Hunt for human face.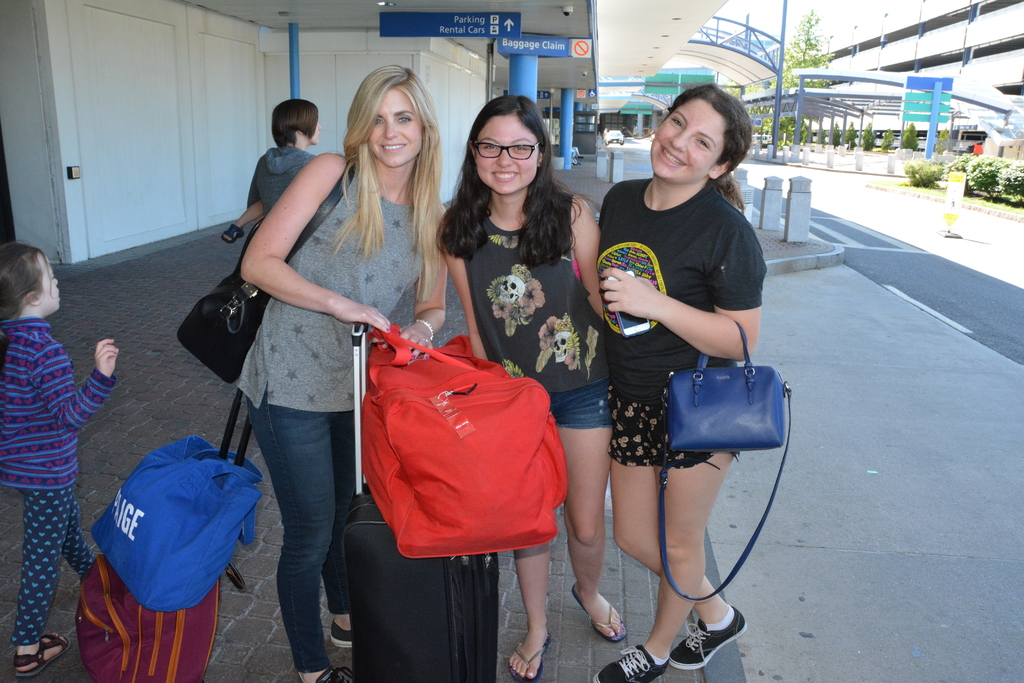
Hunted down at crop(474, 115, 540, 194).
